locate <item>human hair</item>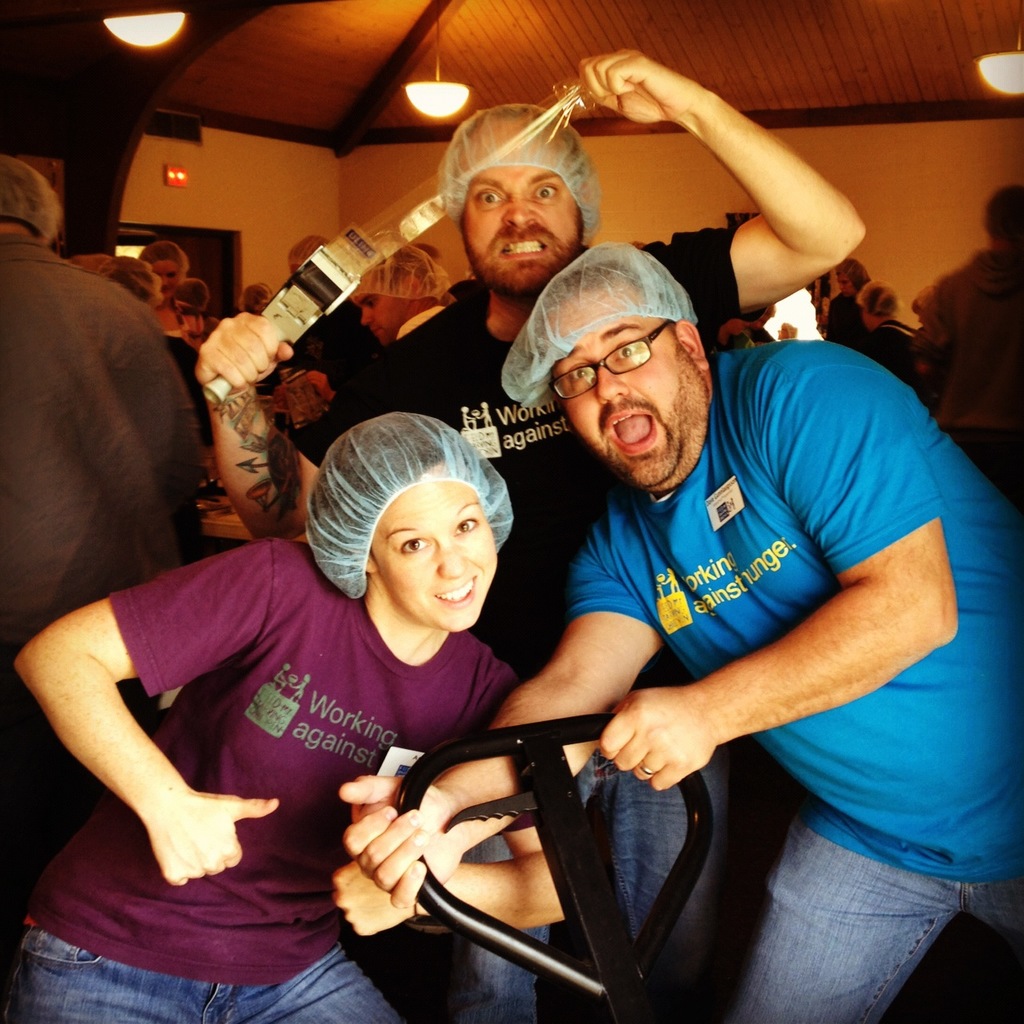
BBox(325, 424, 504, 615)
